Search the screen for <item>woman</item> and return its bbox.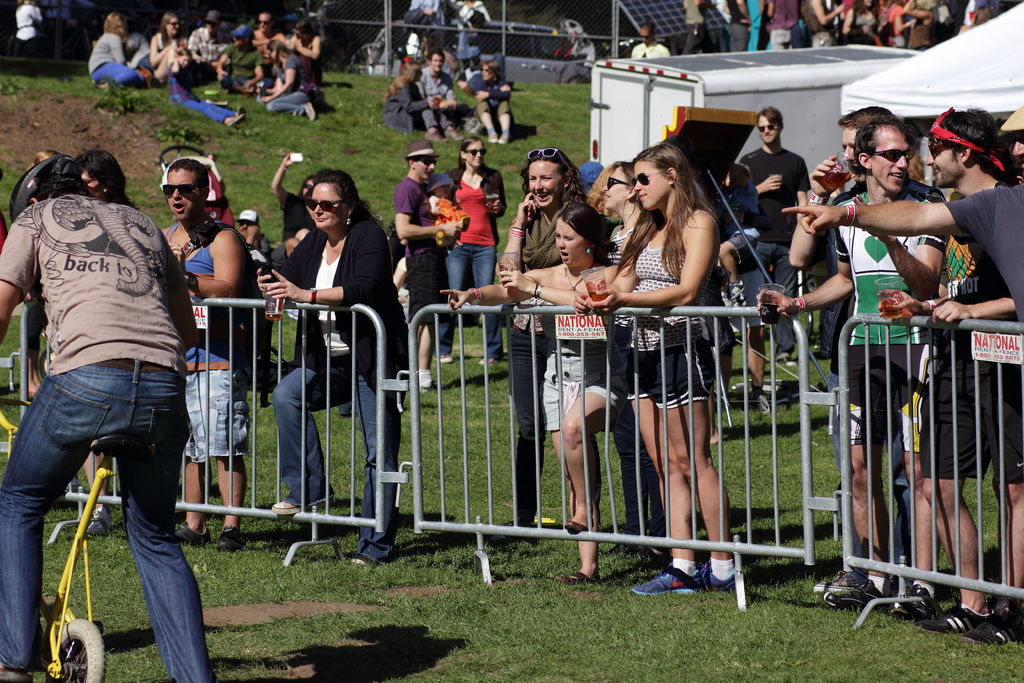
Found: <region>254, 173, 418, 563</region>.
